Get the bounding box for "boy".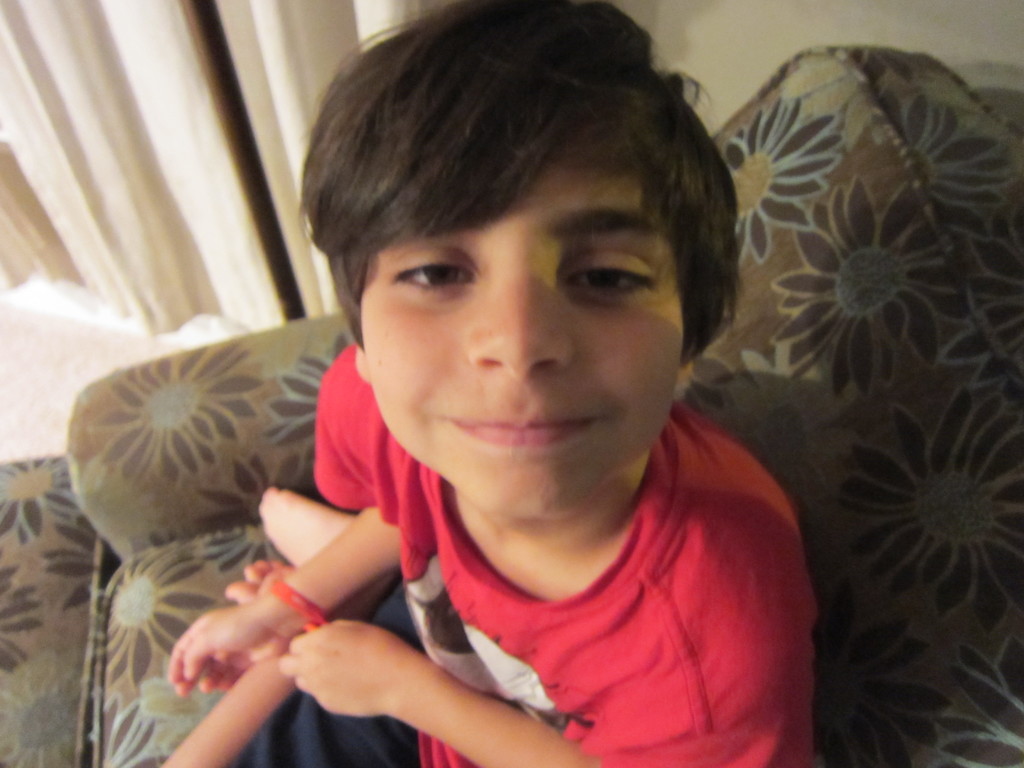
243, 6, 840, 745.
